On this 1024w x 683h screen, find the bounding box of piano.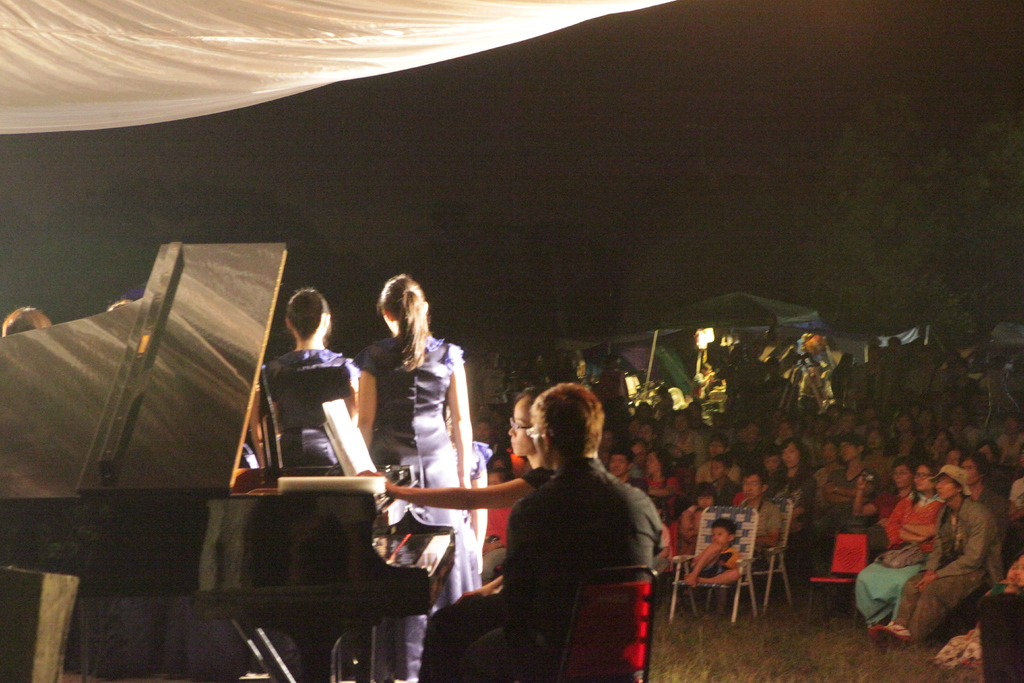
Bounding box: [149,324,442,678].
